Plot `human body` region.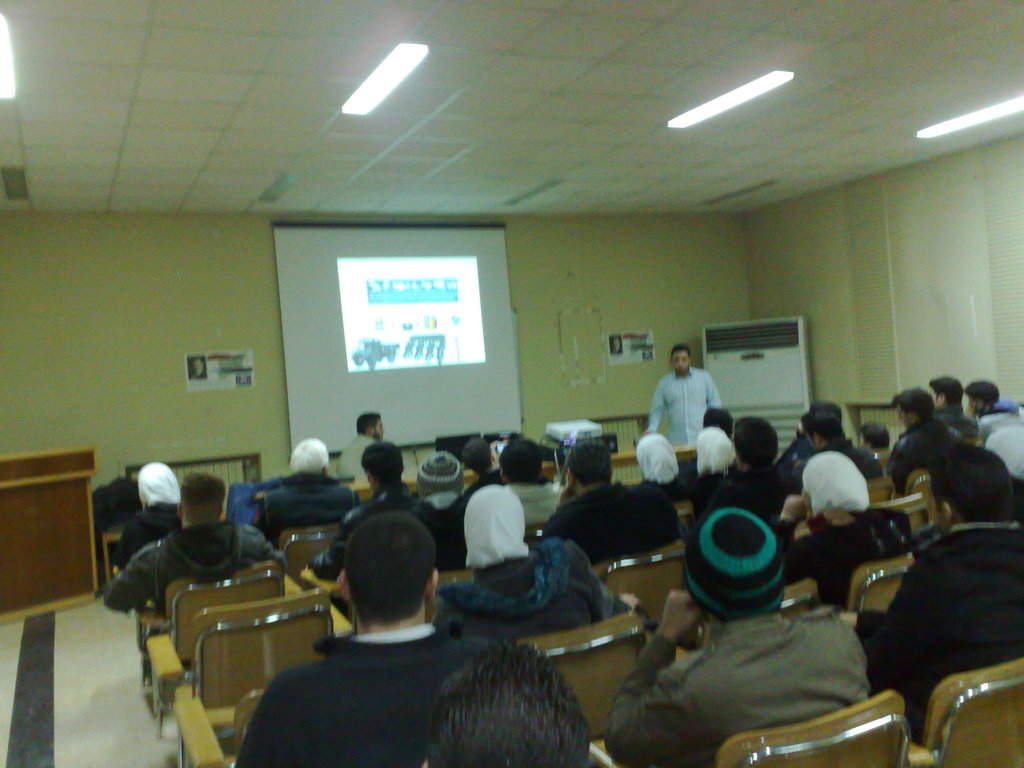
Plotted at 420/646/597/767.
